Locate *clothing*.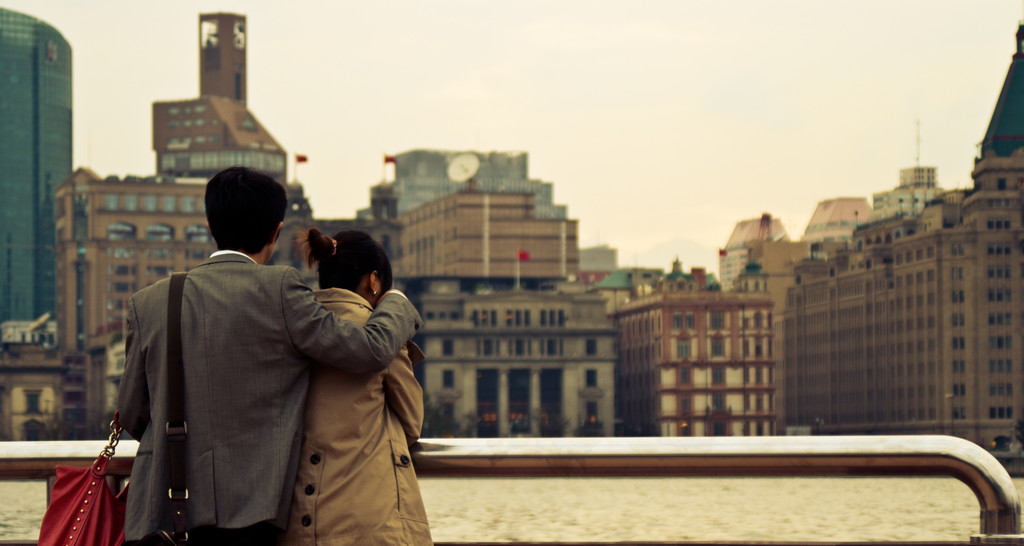
Bounding box: x1=88, y1=215, x2=418, y2=543.
